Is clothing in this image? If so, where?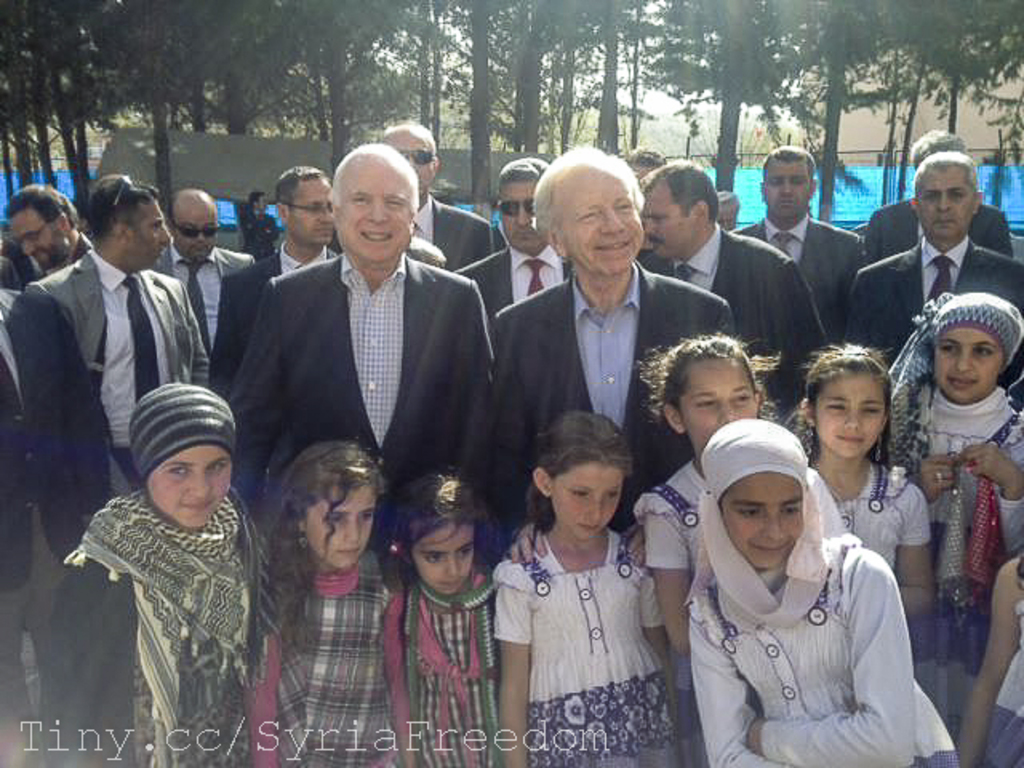
Yes, at bbox(267, 566, 400, 766).
